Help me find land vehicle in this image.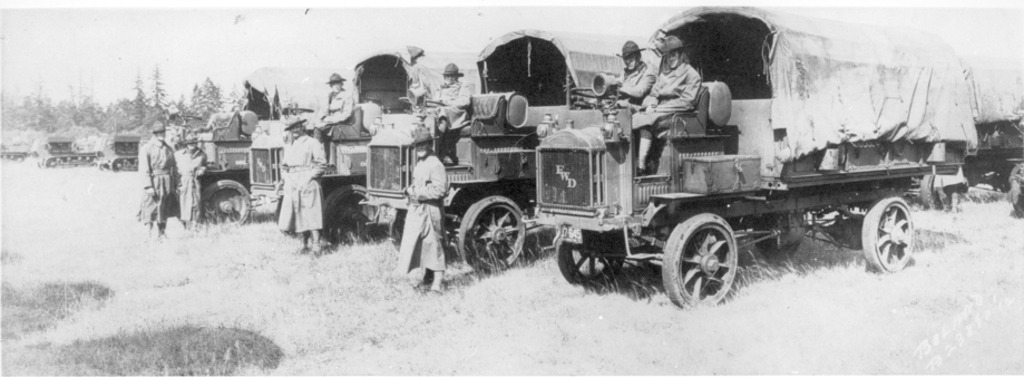
Found it: 202/69/312/223.
